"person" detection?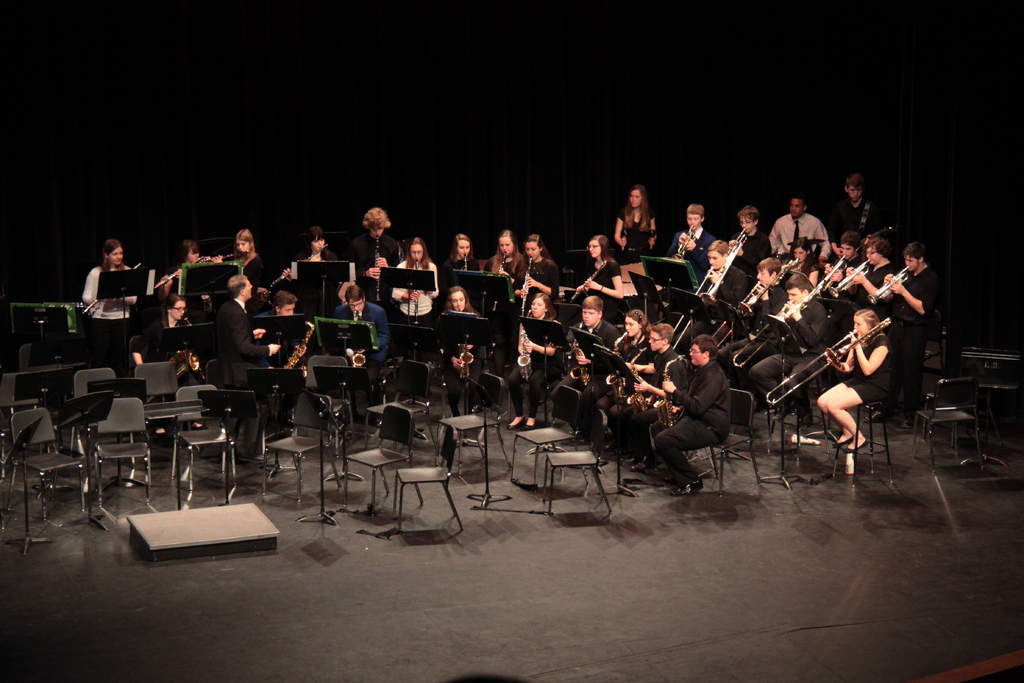
BBox(867, 239, 945, 429)
